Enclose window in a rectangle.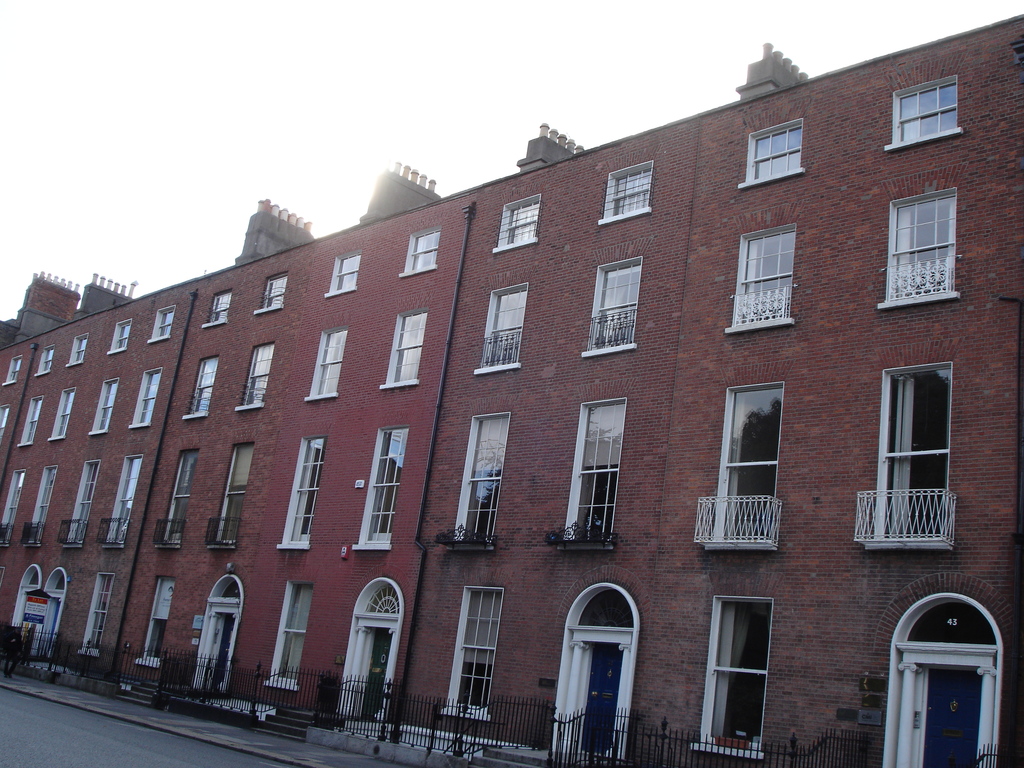
left=253, top=269, right=292, bottom=309.
